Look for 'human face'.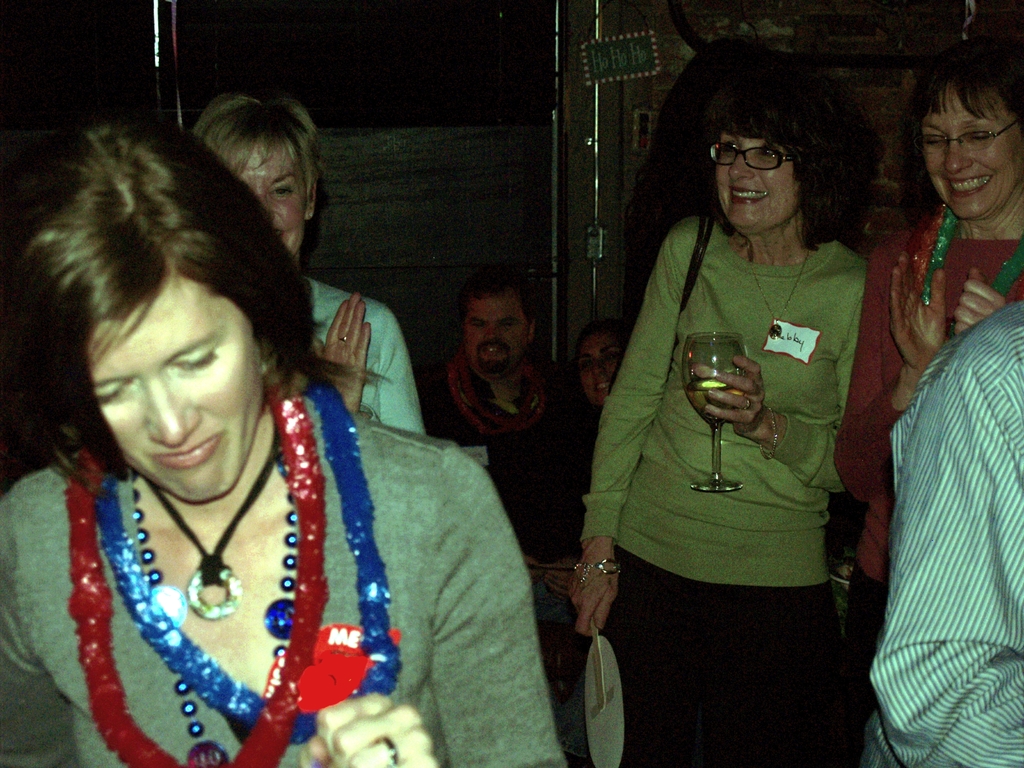
Found: locate(575, 332, 621, 405).
